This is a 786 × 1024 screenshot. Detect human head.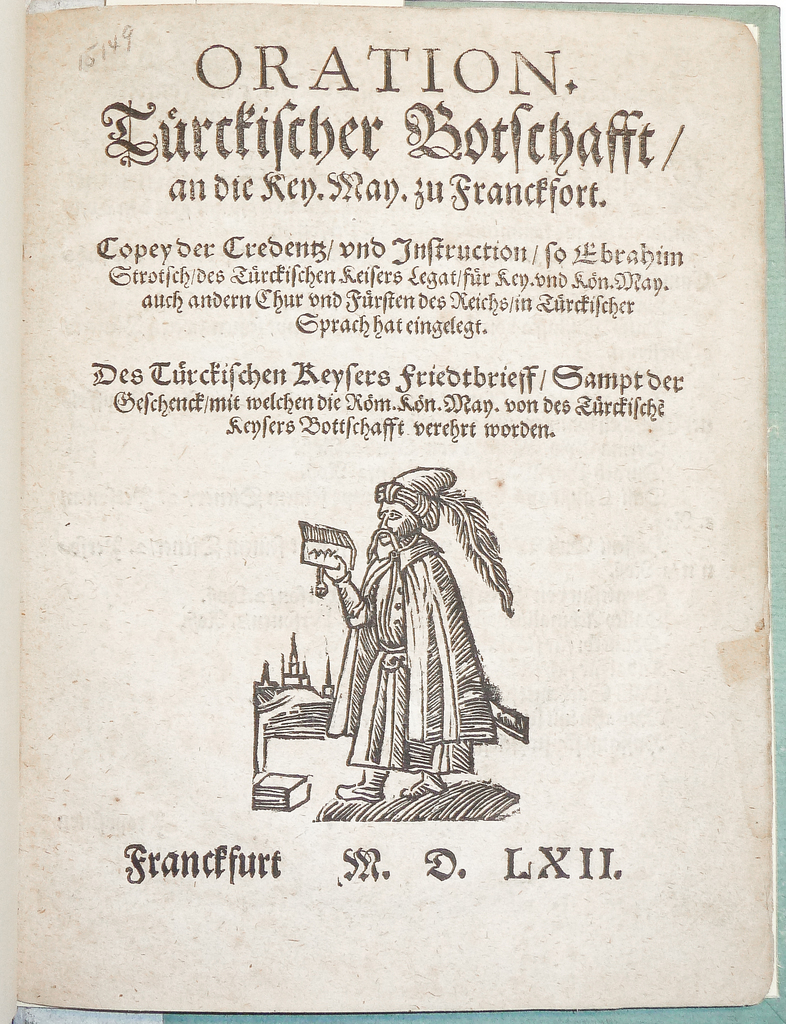
locate(364, 498, 420, 548).
